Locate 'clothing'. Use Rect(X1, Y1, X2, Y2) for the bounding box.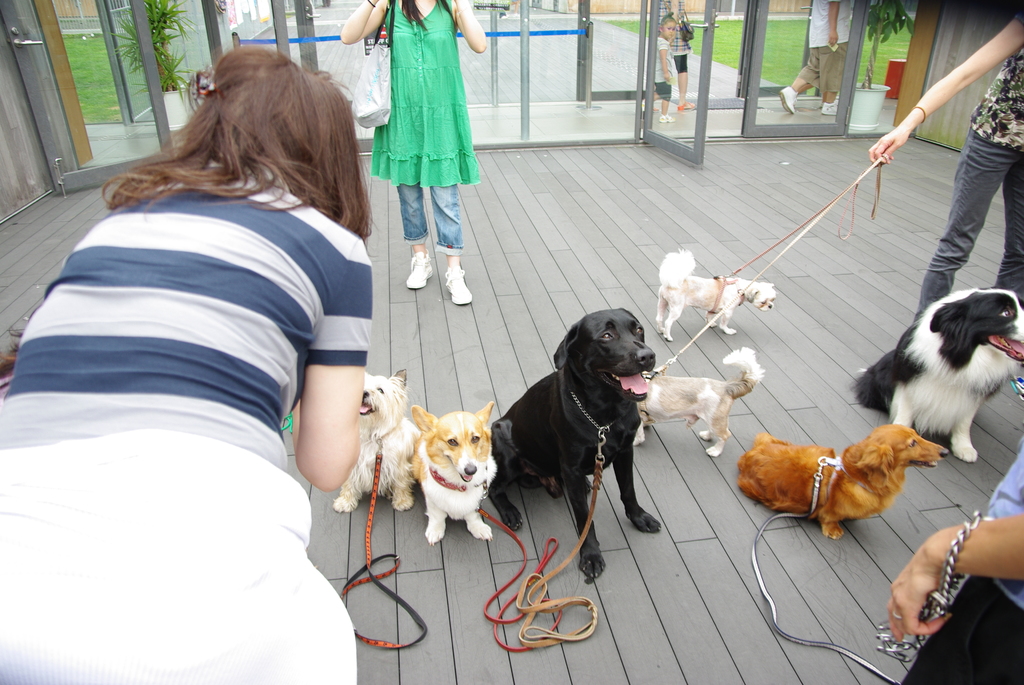
Rect(372, 0, 483, 261).
